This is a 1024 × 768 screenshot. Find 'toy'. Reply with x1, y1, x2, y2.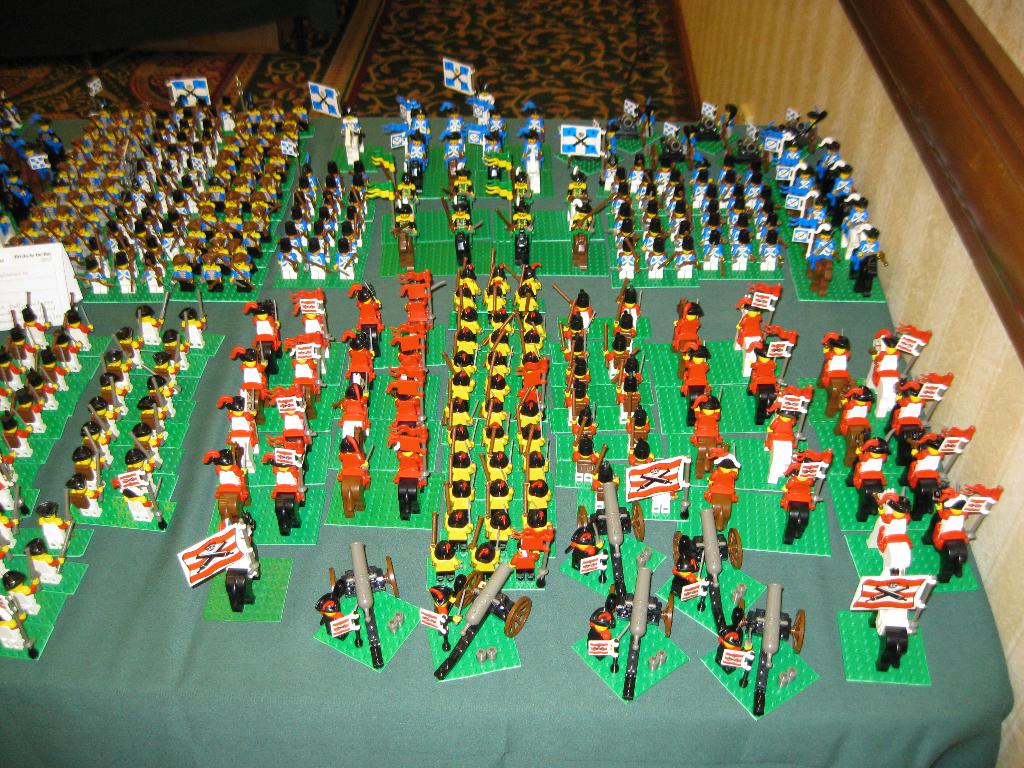
440, 512, 473, 546.
